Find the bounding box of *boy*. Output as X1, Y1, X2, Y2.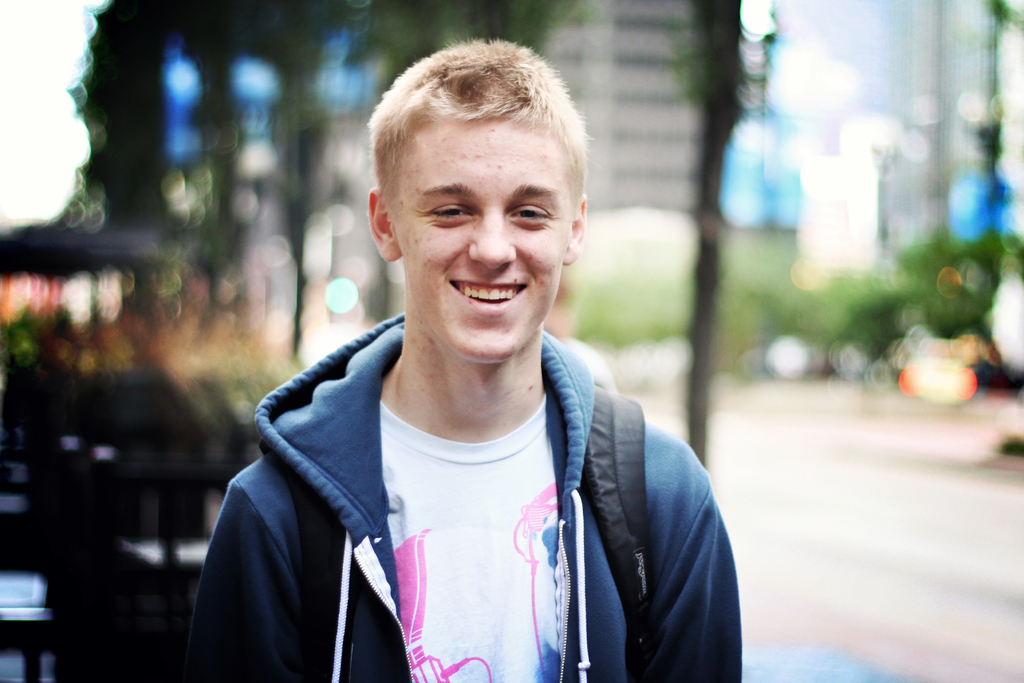
193, 28, 748, 656.
